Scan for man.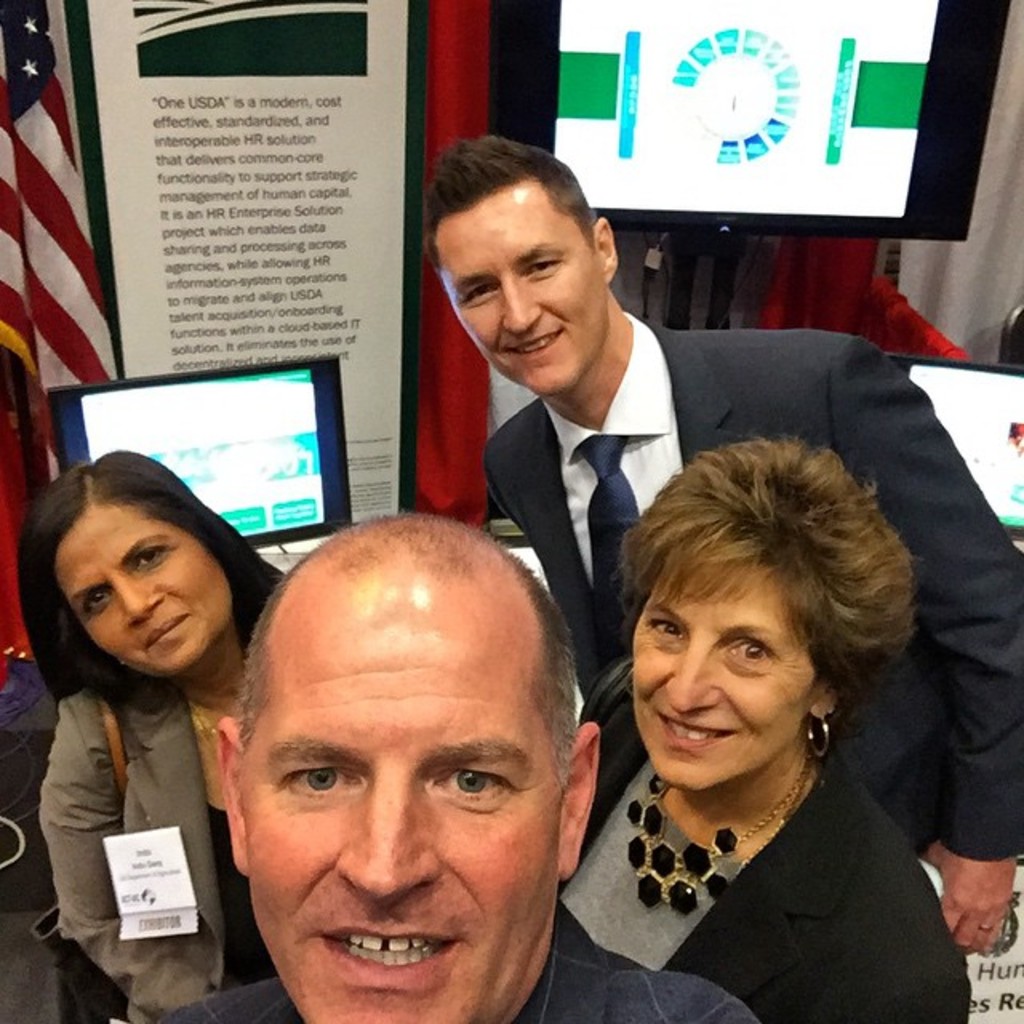
Scan result: 138:512:757:1022.
